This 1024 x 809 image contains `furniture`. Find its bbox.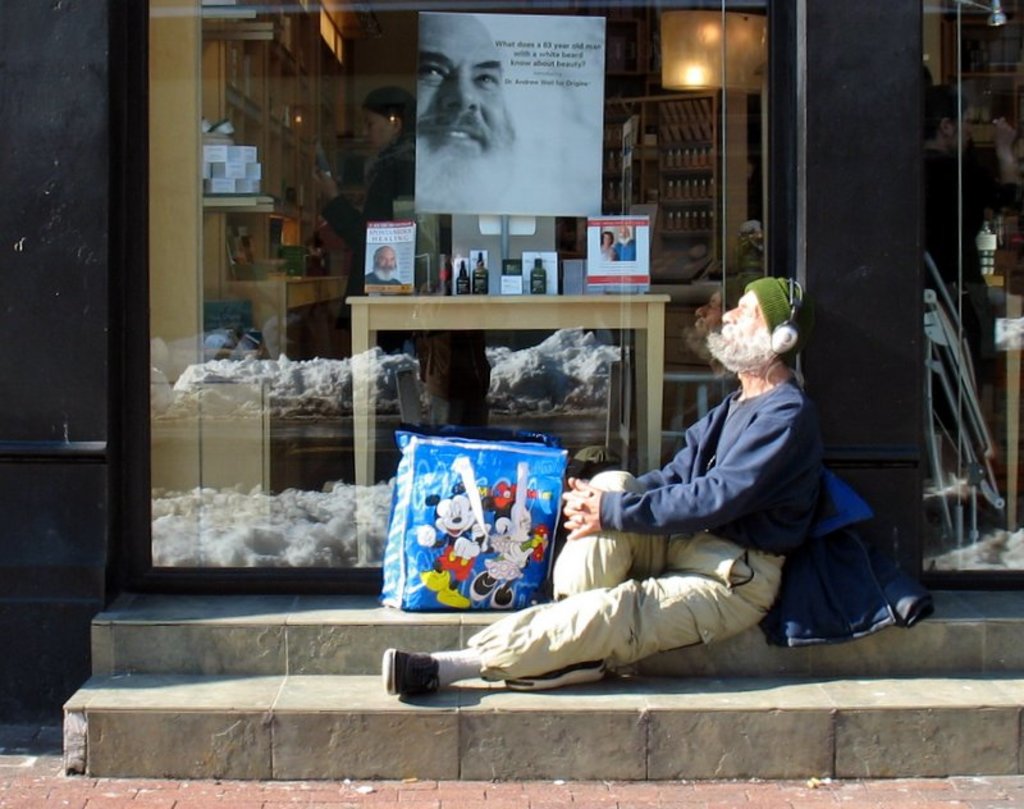
detection(605, 0, 726, 425).
